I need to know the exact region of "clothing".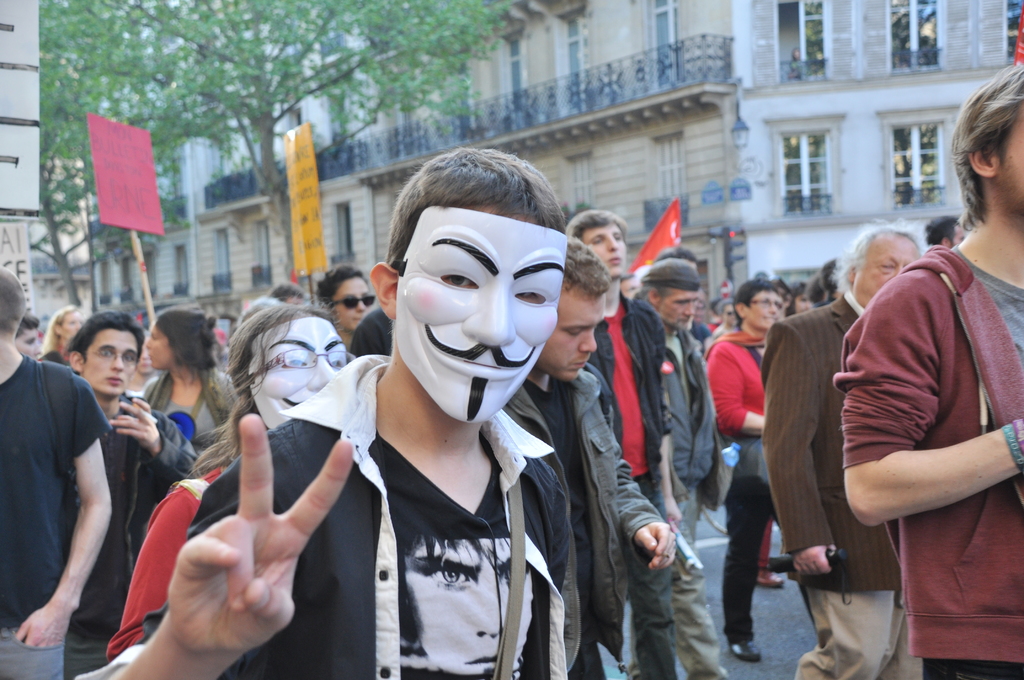
Region: pyautogui.locateOnScreen(134, 347, 266, 457).
